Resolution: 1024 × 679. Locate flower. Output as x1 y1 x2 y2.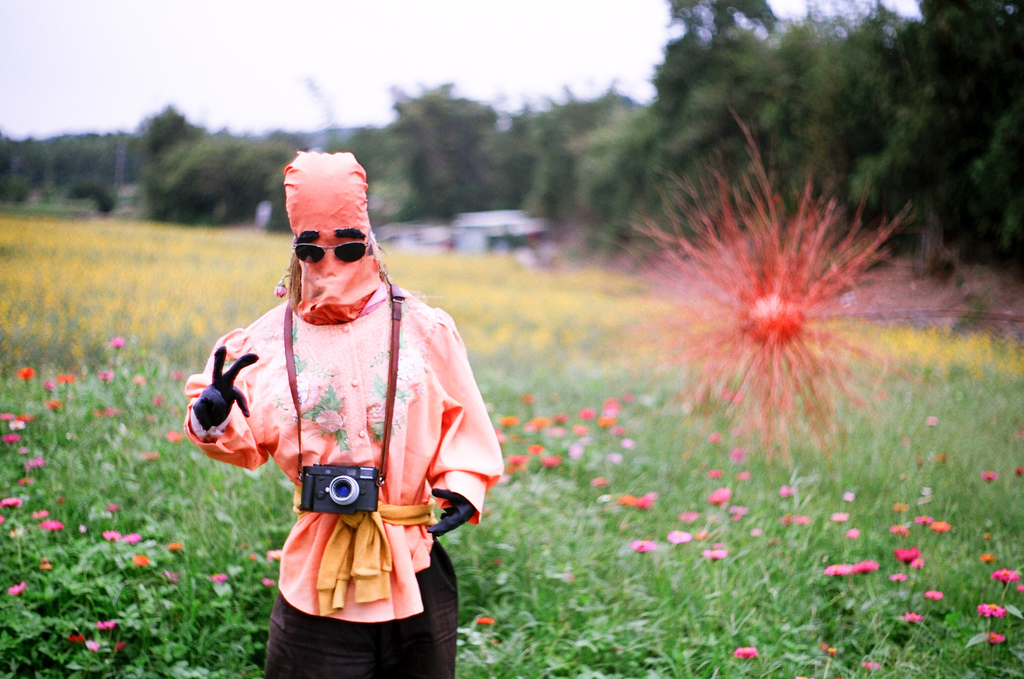
12 366 38 382.
